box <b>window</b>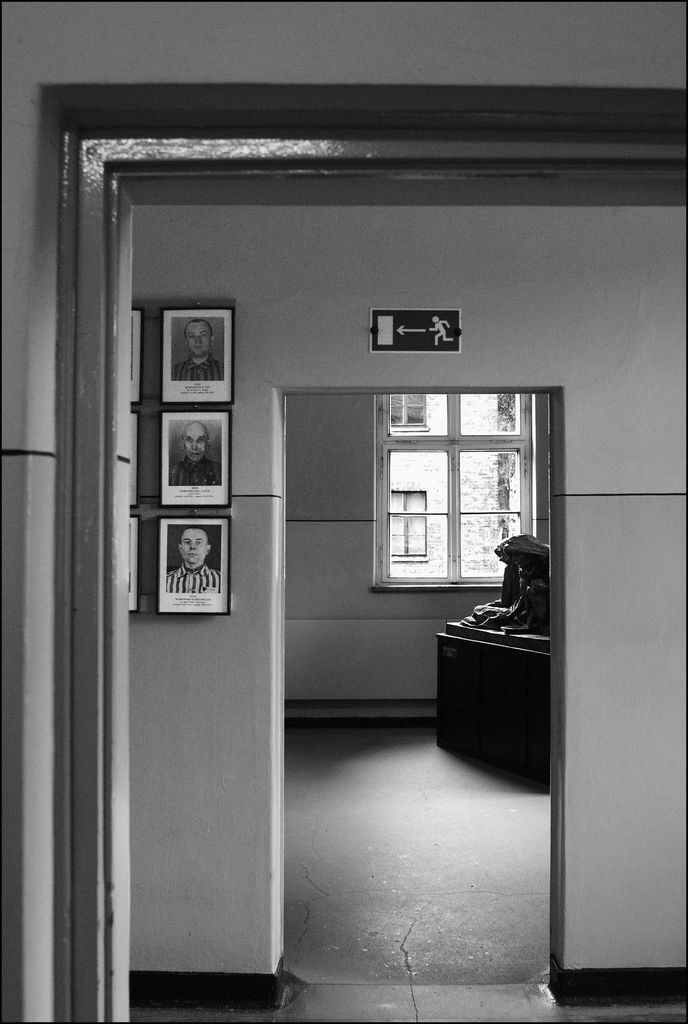
{"x1": 370, "y1": 383, "x2": 557, "y2": 599}
